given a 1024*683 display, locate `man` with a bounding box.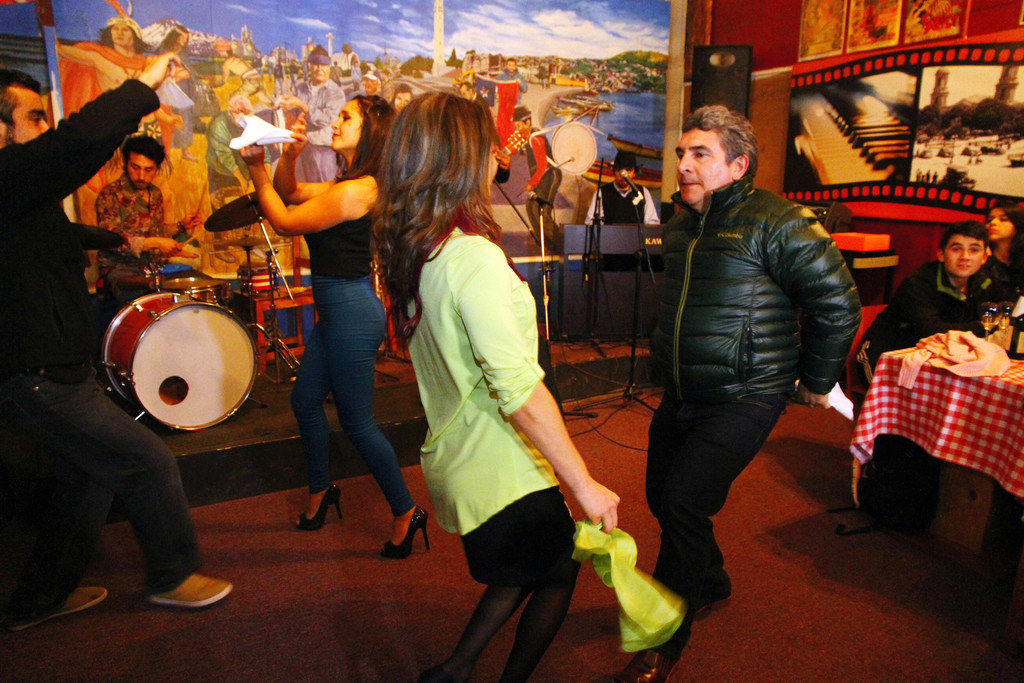
Located: x1=0, y1=46, x2=229, y2=632.
